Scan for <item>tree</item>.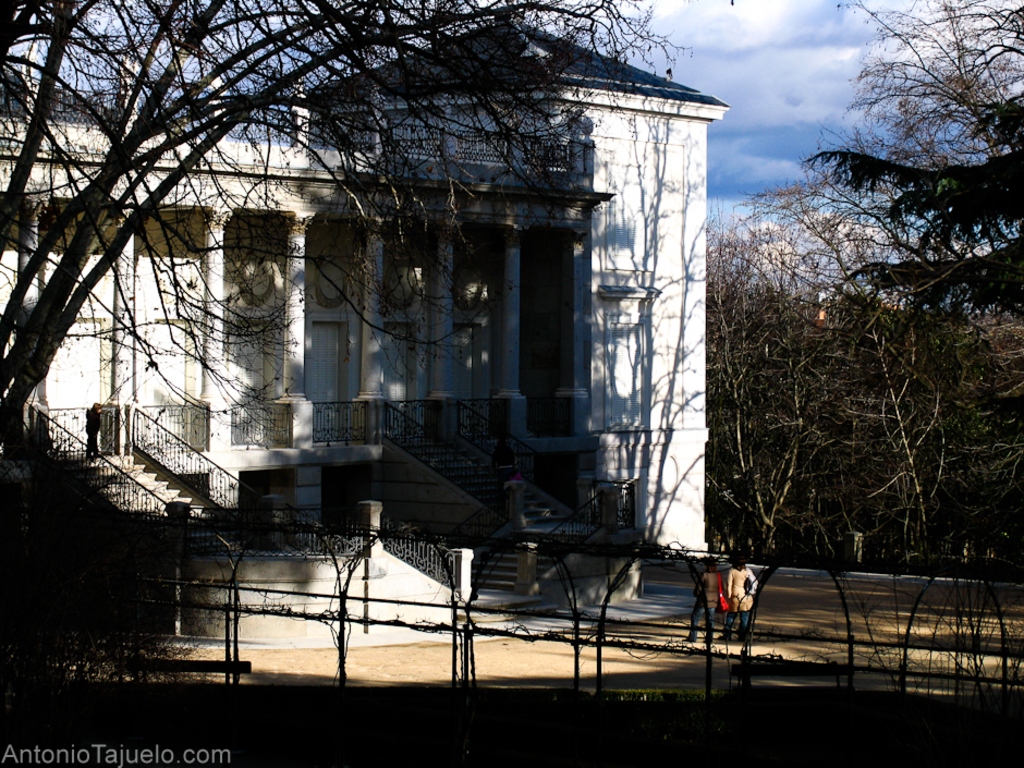
Scan result: (left=790, top=0, right=1023, bottom=767).
